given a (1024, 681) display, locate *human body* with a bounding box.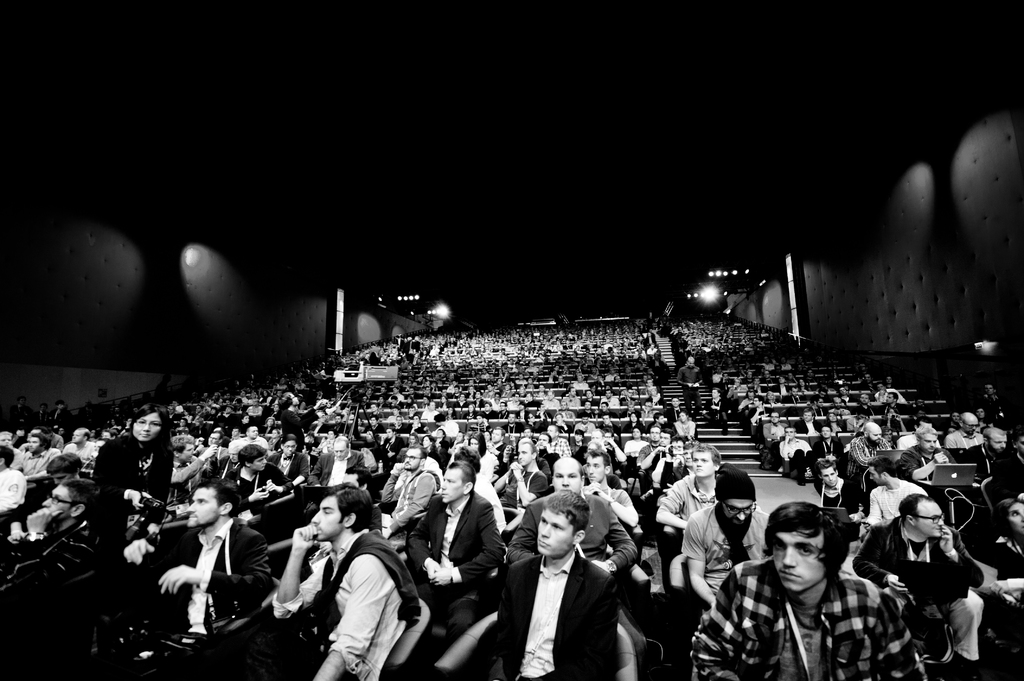
Located: locate(862, 460, 927, 528).
